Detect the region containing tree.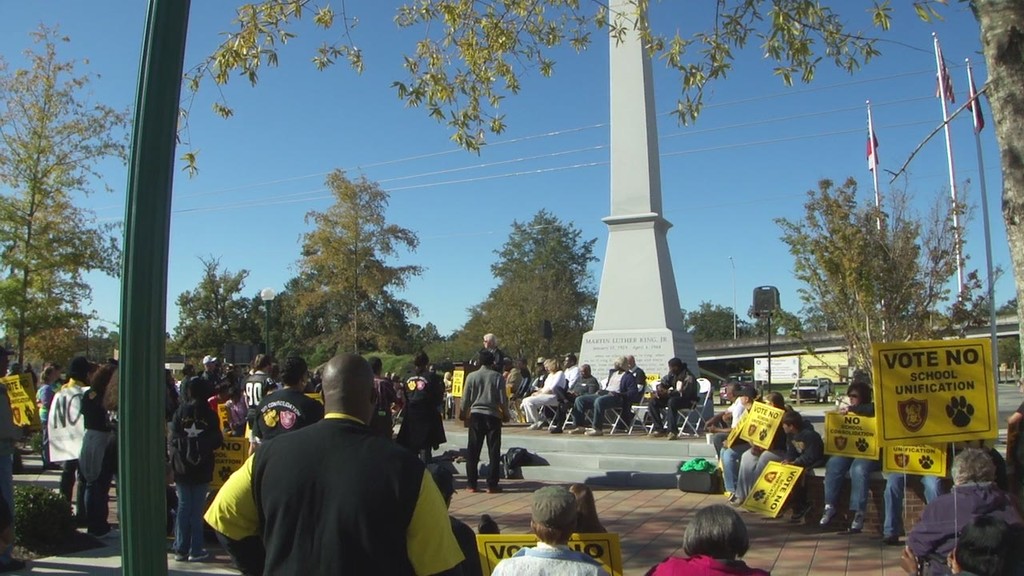
x1=168 y1=0 x2=1006 y2=170.
